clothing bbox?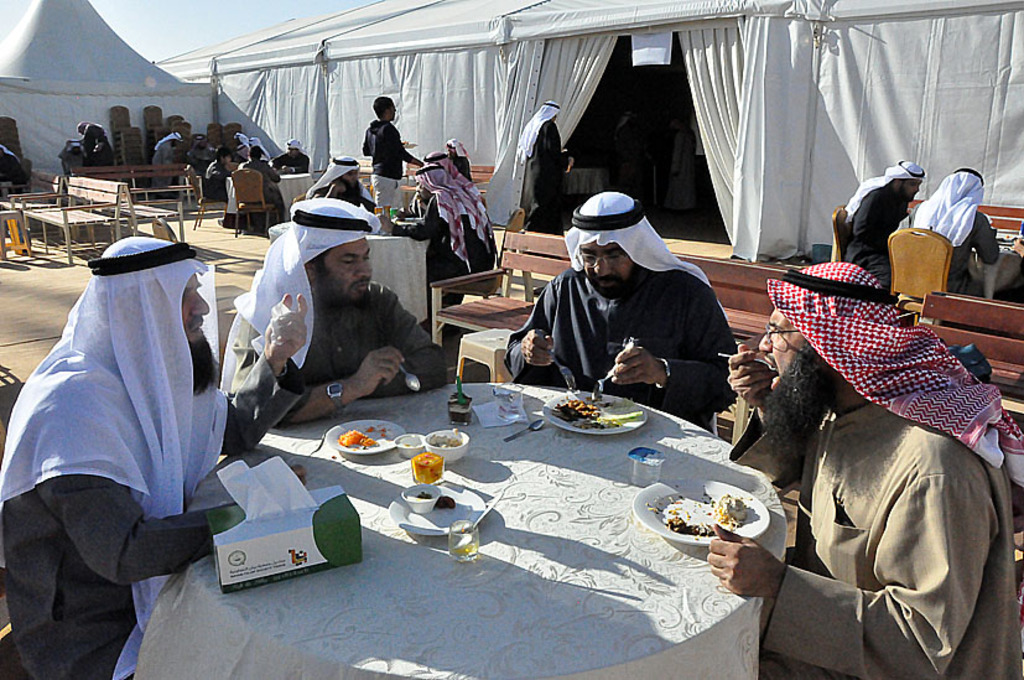
bbox(0, 238, 287, 679)
